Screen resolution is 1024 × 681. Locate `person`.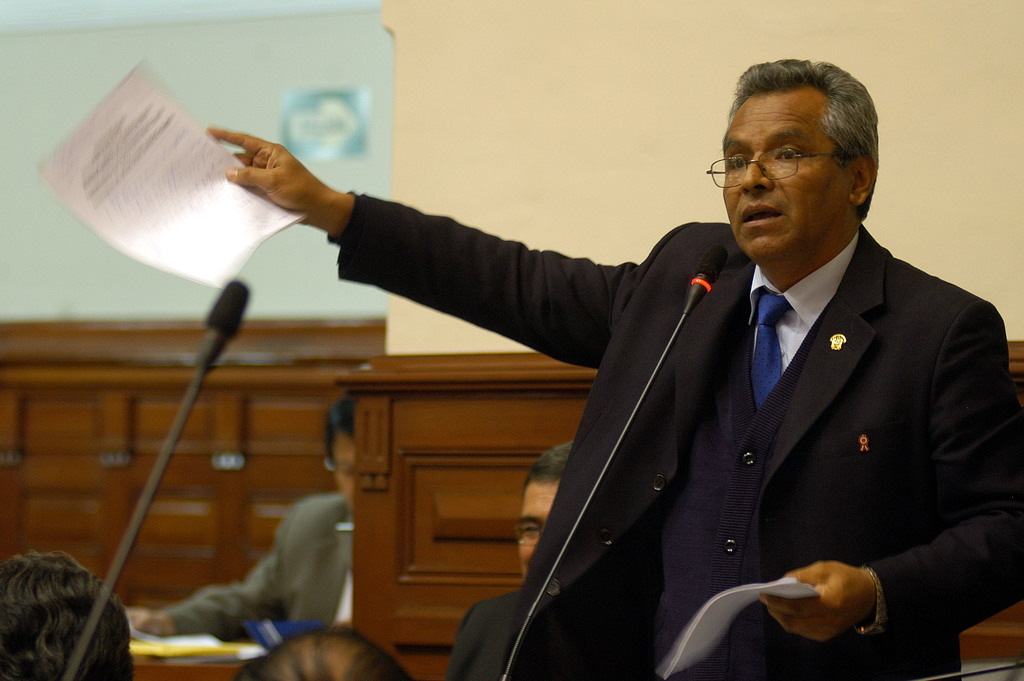
[206, 62, 1023, 680].
